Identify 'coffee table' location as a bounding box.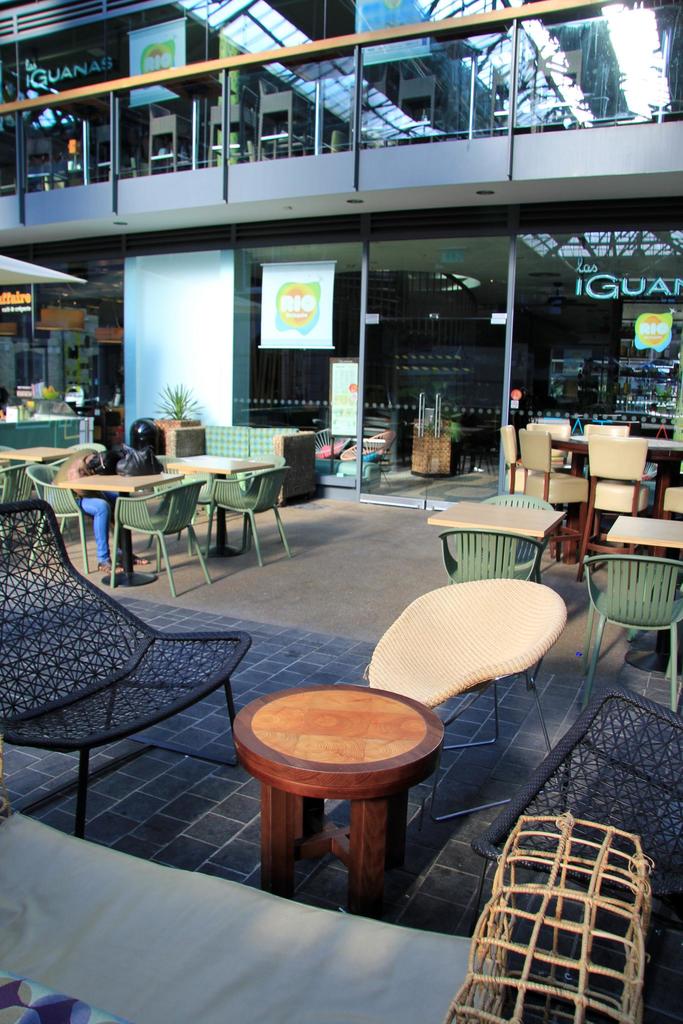
x1=427, y1=495, x2=563, y2=586.
